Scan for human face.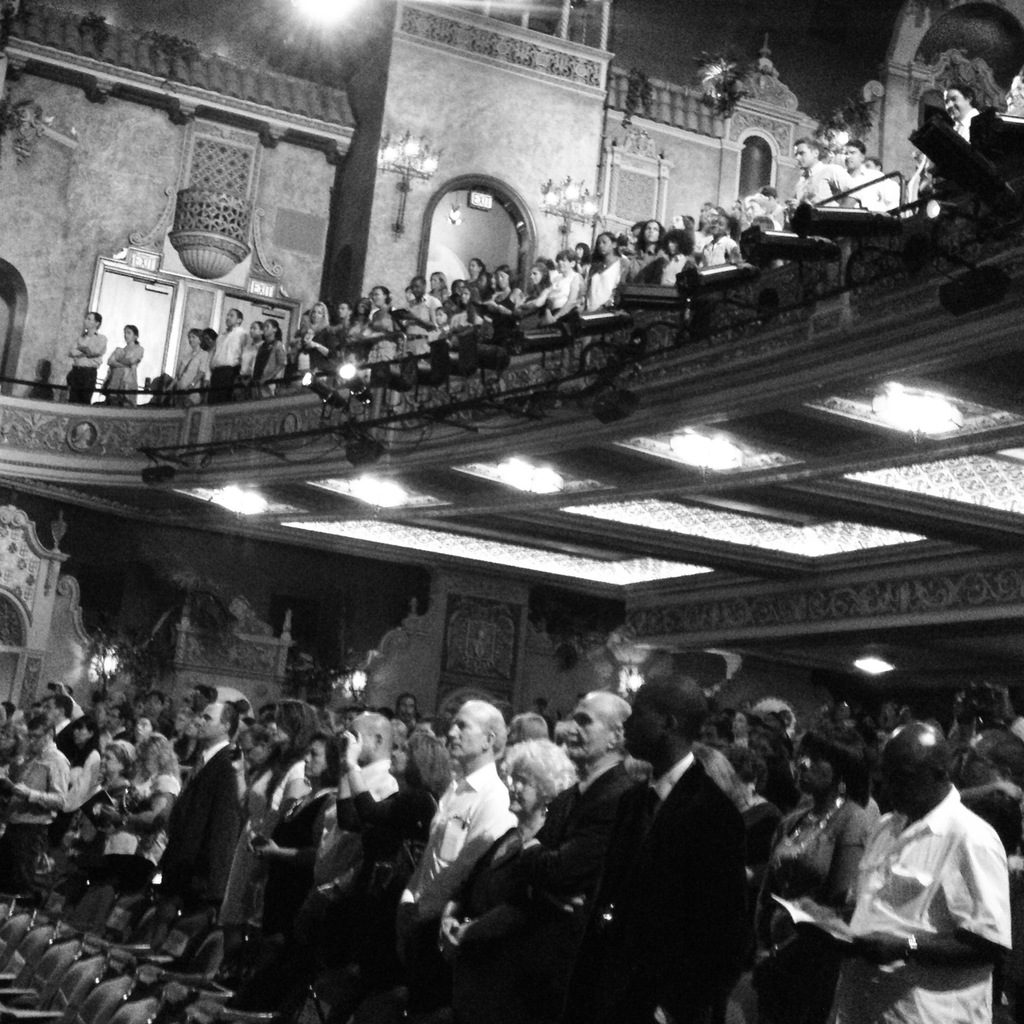
Scan result: (254,323,259,337).
